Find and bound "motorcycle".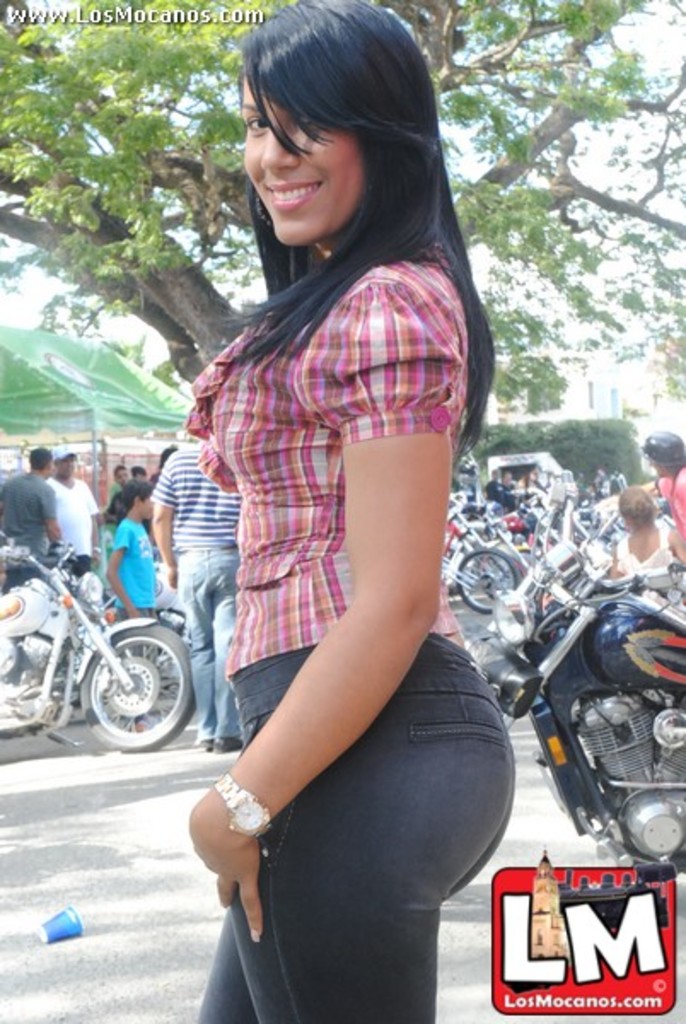
Bound: x1=437 y1=488 x2=684 y2=913.
